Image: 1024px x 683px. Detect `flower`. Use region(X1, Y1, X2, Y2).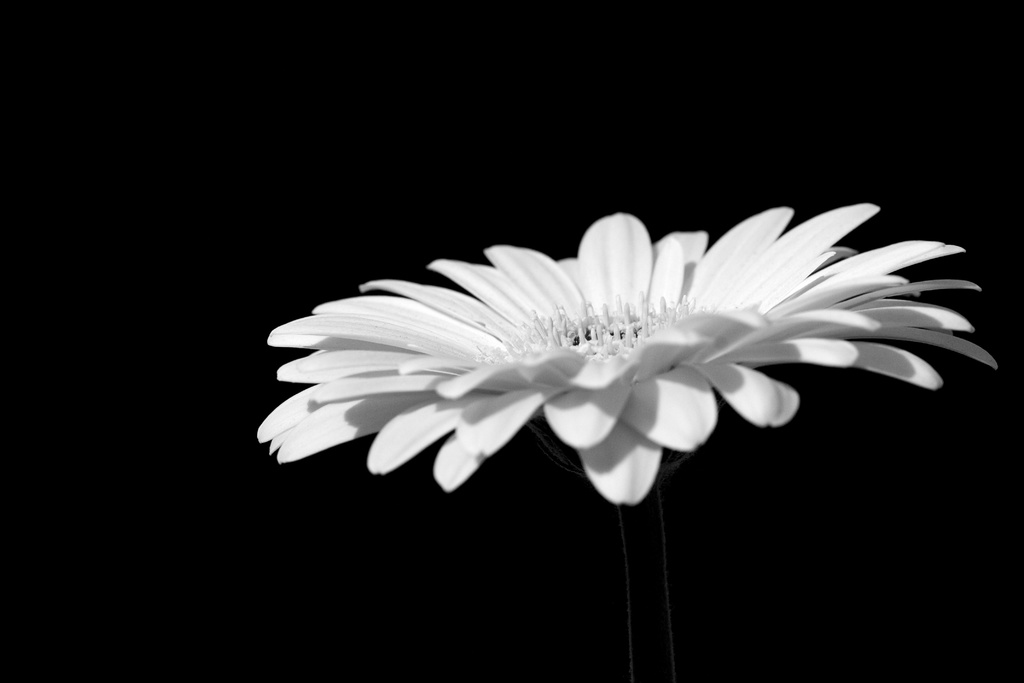
region(257, 204, 1005, 507).
